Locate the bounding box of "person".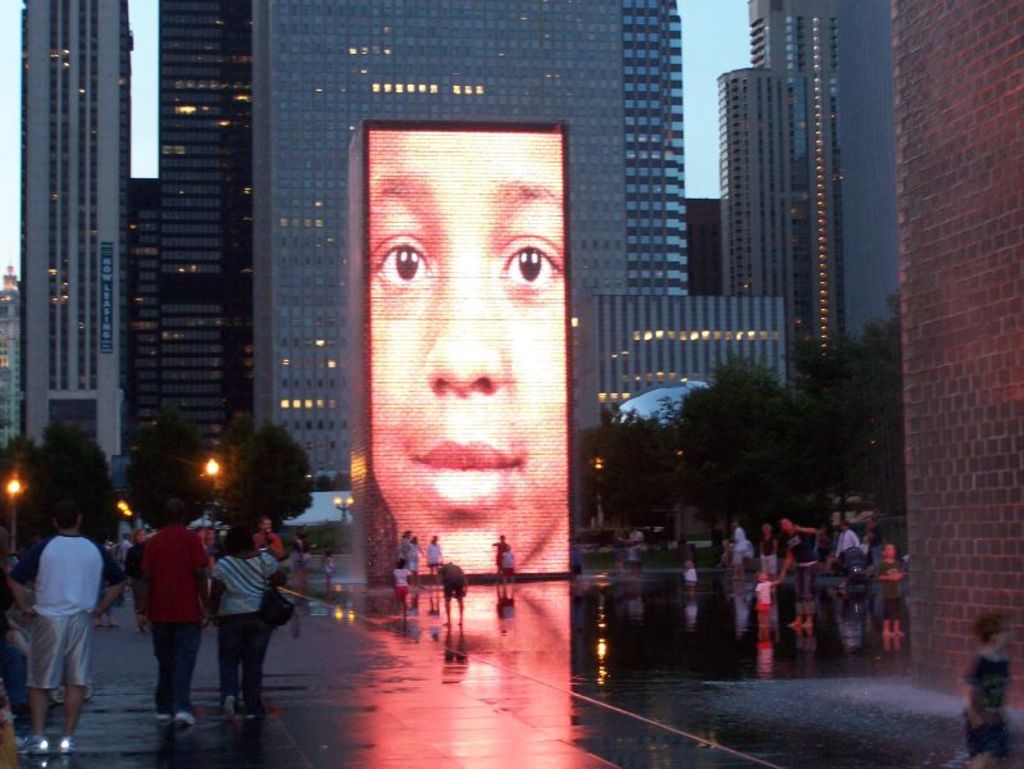
Bounding box: Rect(0, 687, 26, 768).
